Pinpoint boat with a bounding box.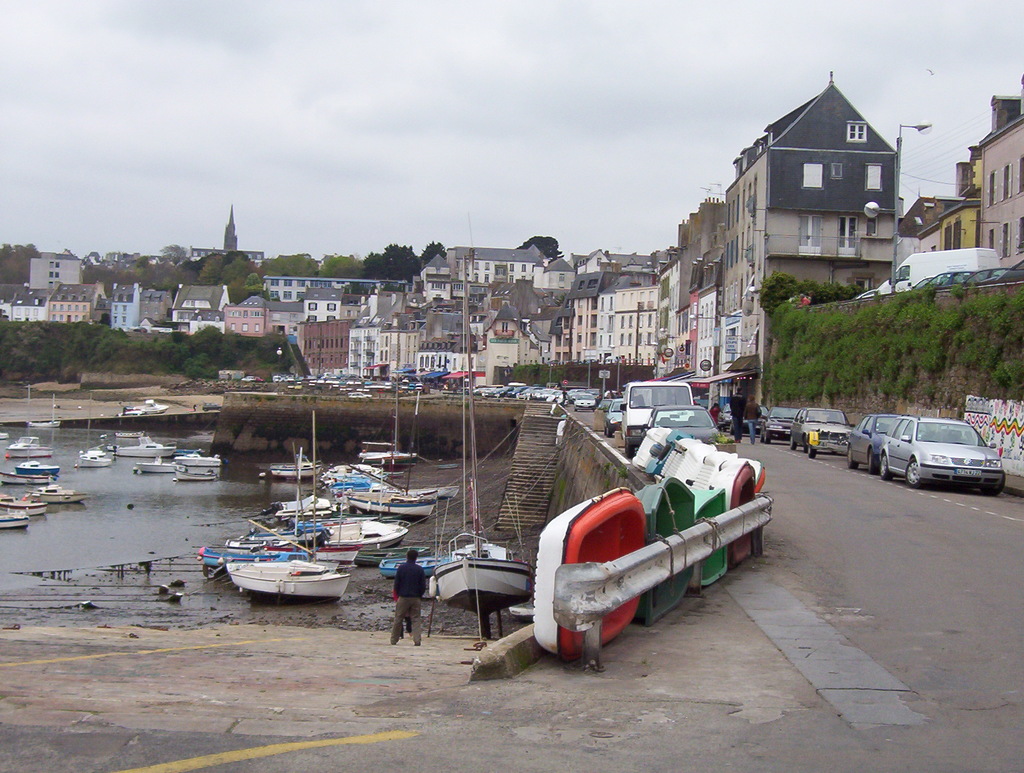
(266,412,324,471).
